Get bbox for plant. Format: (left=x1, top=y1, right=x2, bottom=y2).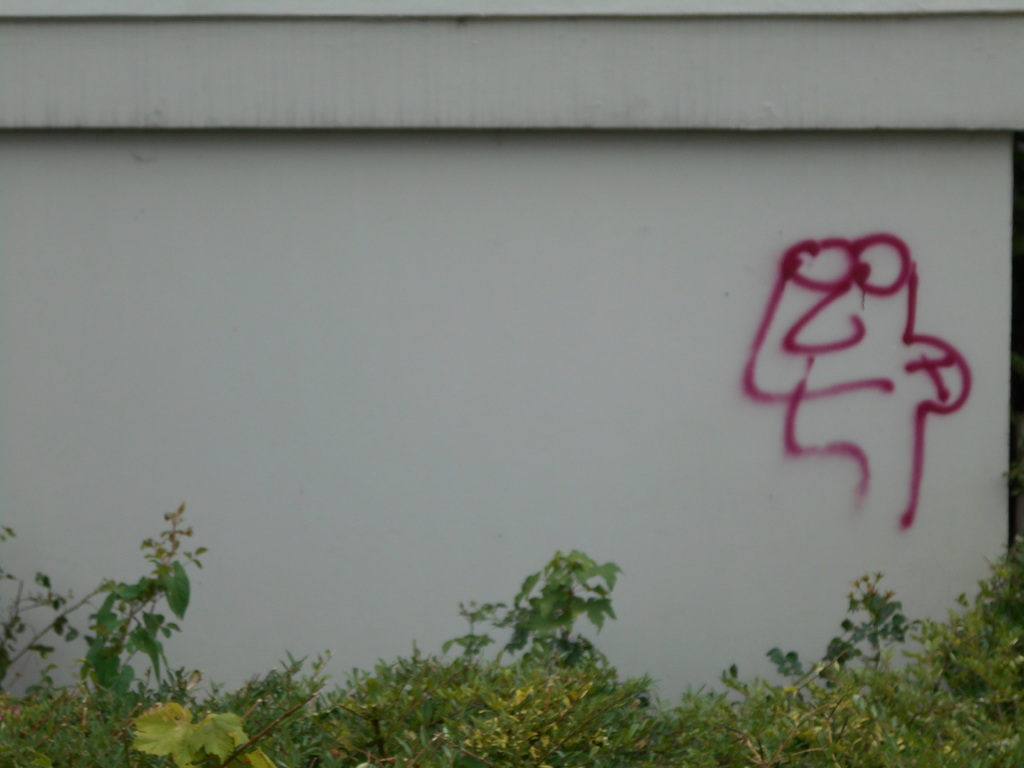
(left=489, top=547, right=637, bottom=662).
